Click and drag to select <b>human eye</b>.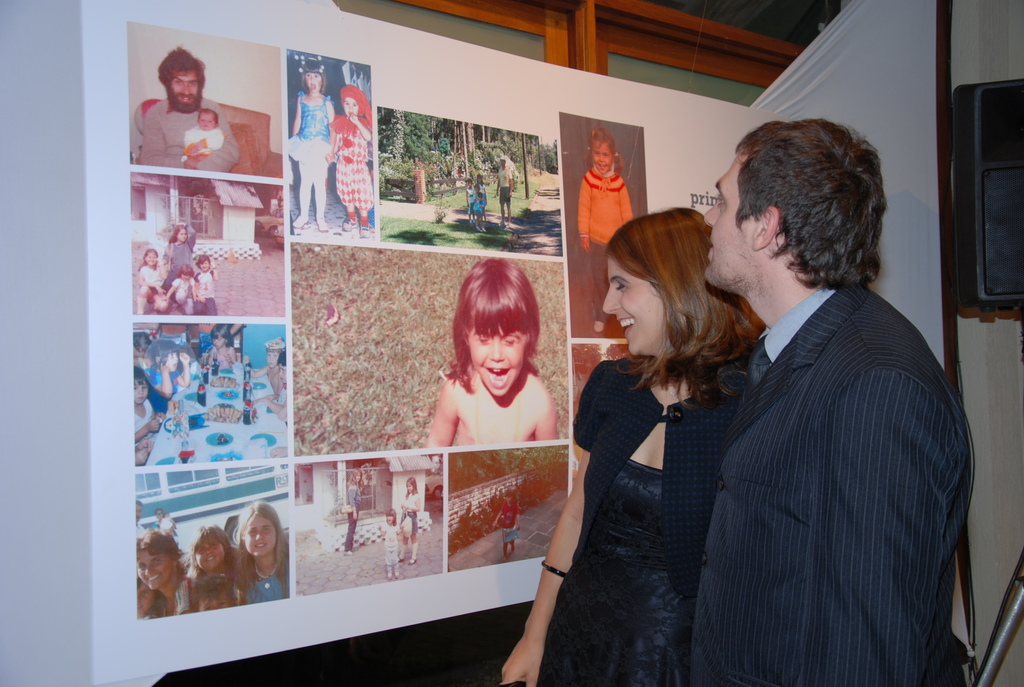
Selection: <bbox>593, 151, 600, 157</bbox>.
